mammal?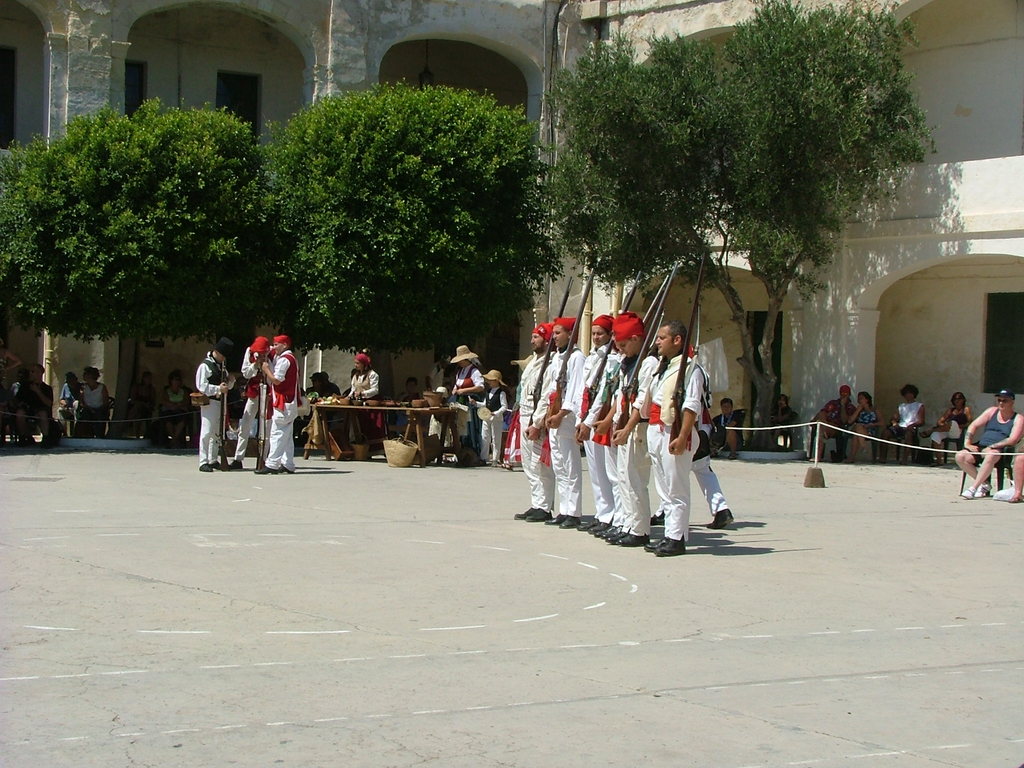
(left=227, top=335, right=279, bottom=469)
